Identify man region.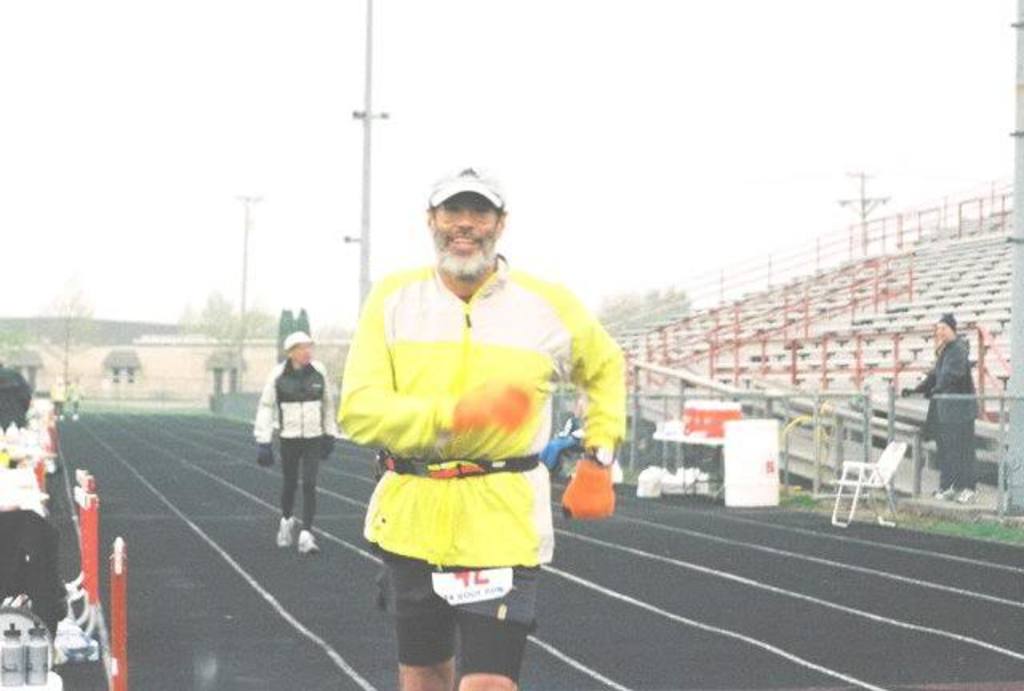
Region: [333,168,630,689].
